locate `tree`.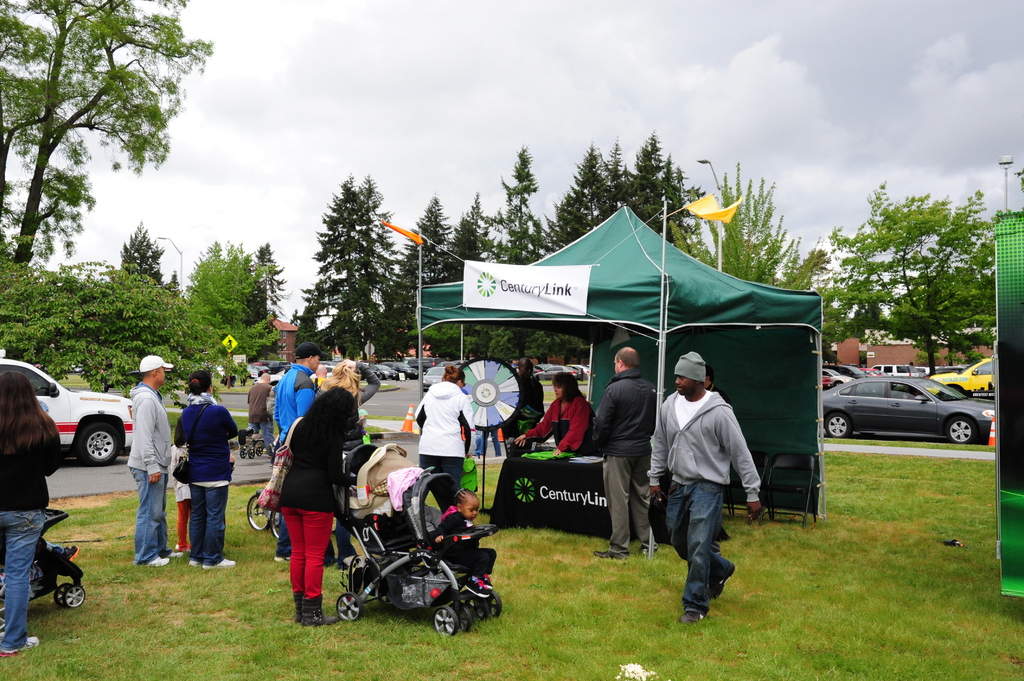
Bounding box: select_region(669, 161, 863, 348).
